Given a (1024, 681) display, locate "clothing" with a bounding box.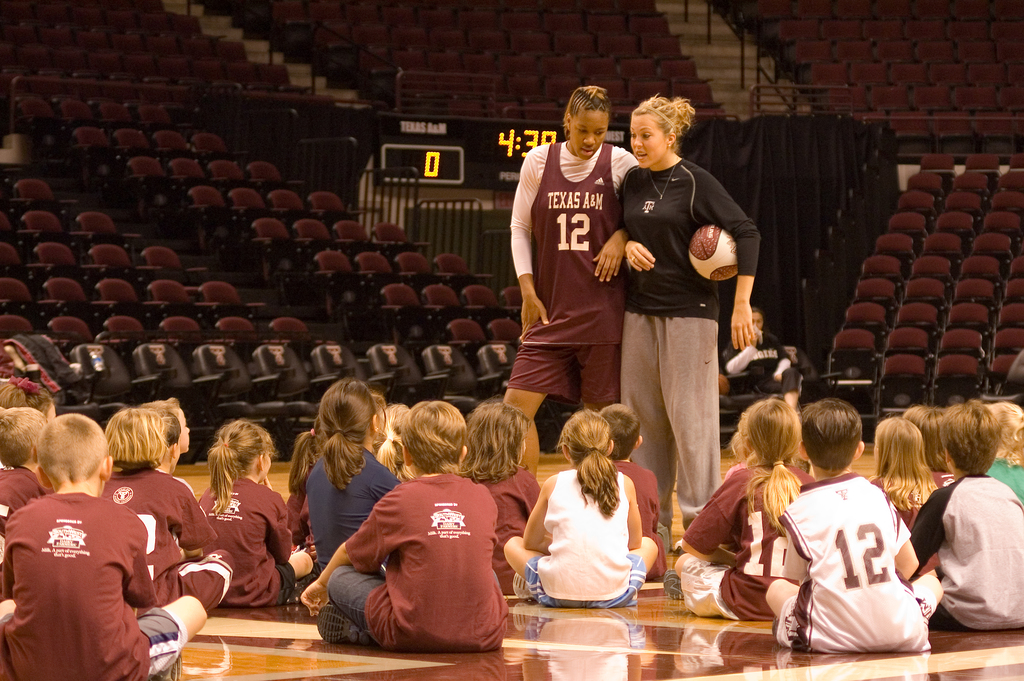
Located: select_region(620, 158, 761, 552).
